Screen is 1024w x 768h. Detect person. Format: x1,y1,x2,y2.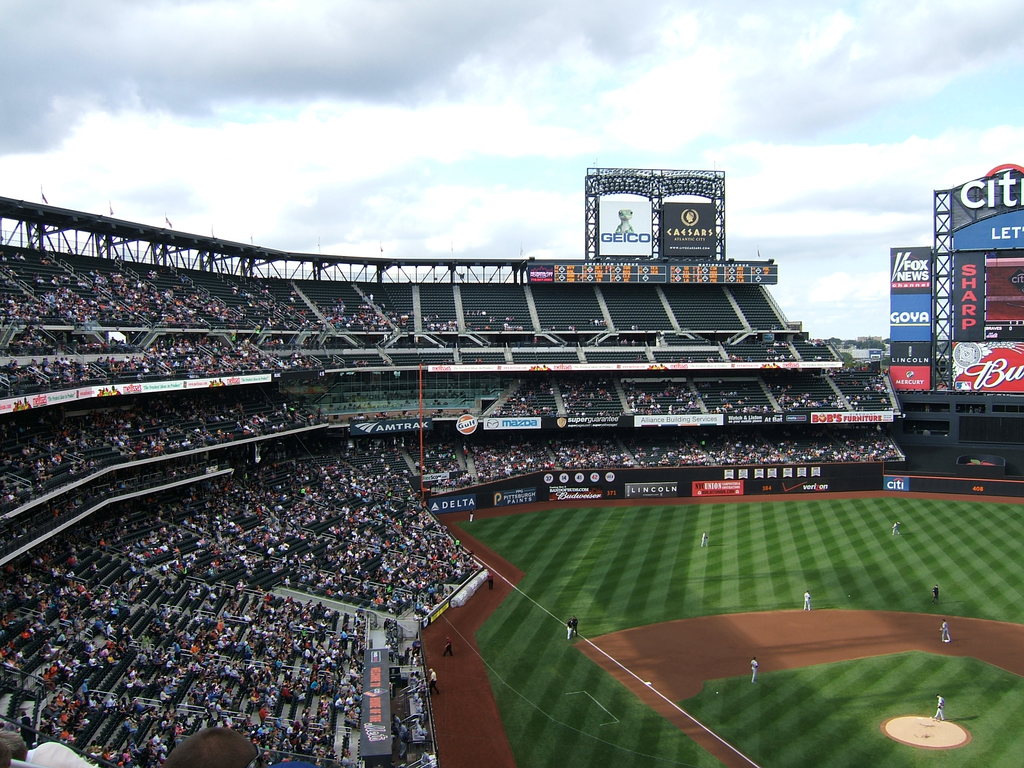
469,508,472,521.
